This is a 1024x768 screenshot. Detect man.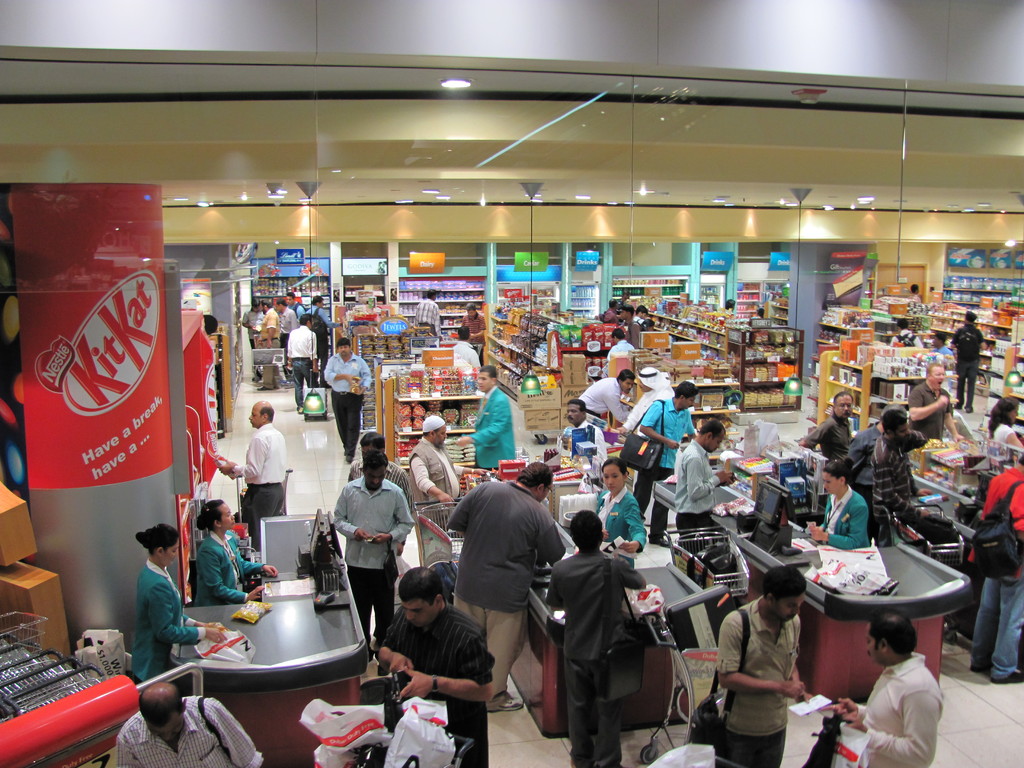
546:508:648:767.
